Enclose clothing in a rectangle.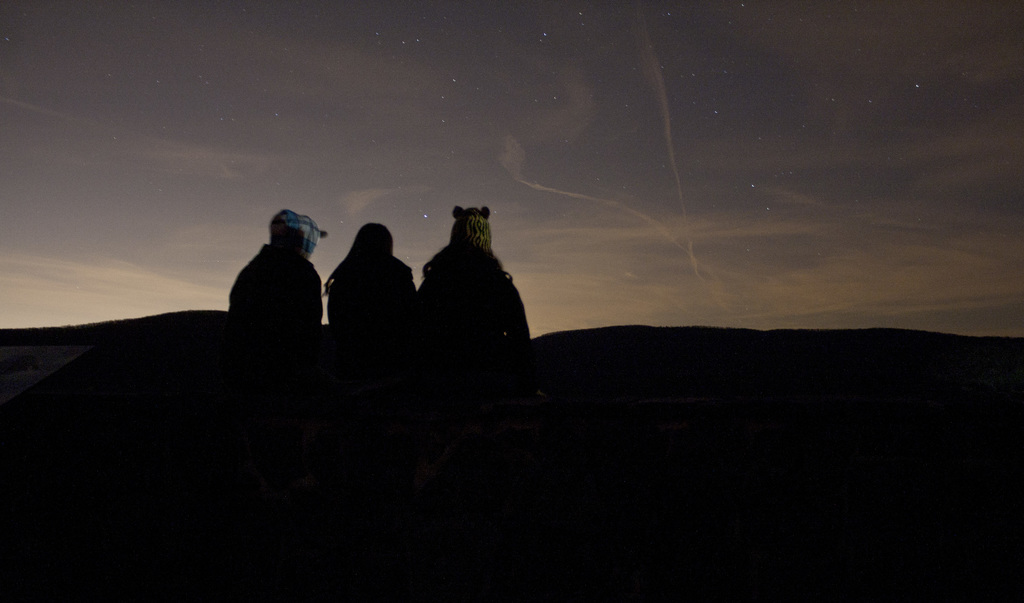
[x1=214, y1=195, x2=321, y2=388].
